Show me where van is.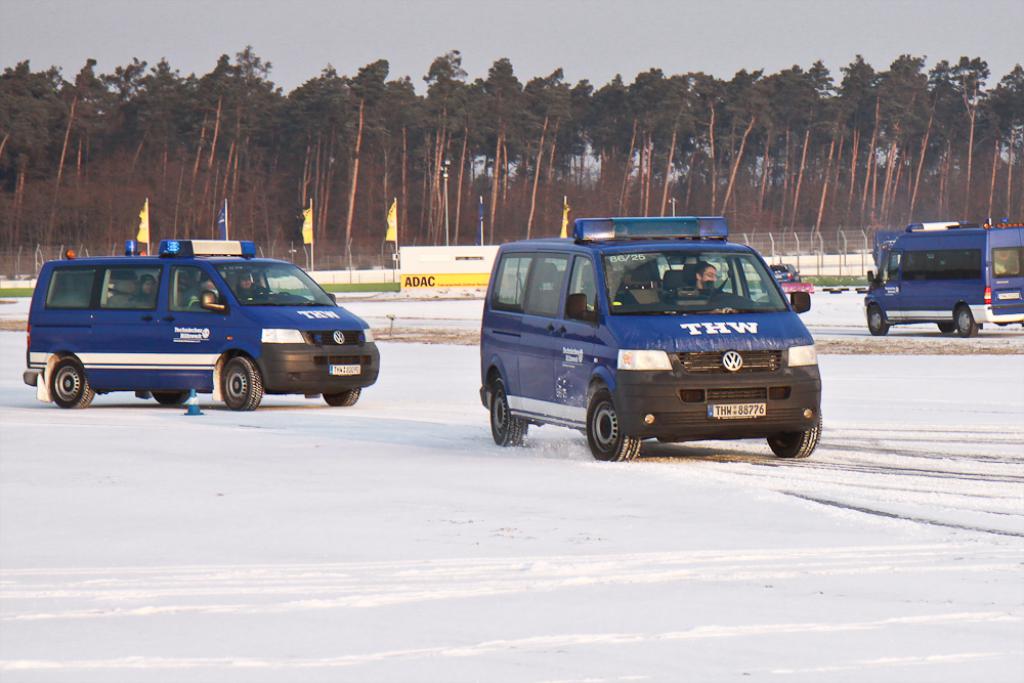
van is at box=[475, 214, 823, 463].
